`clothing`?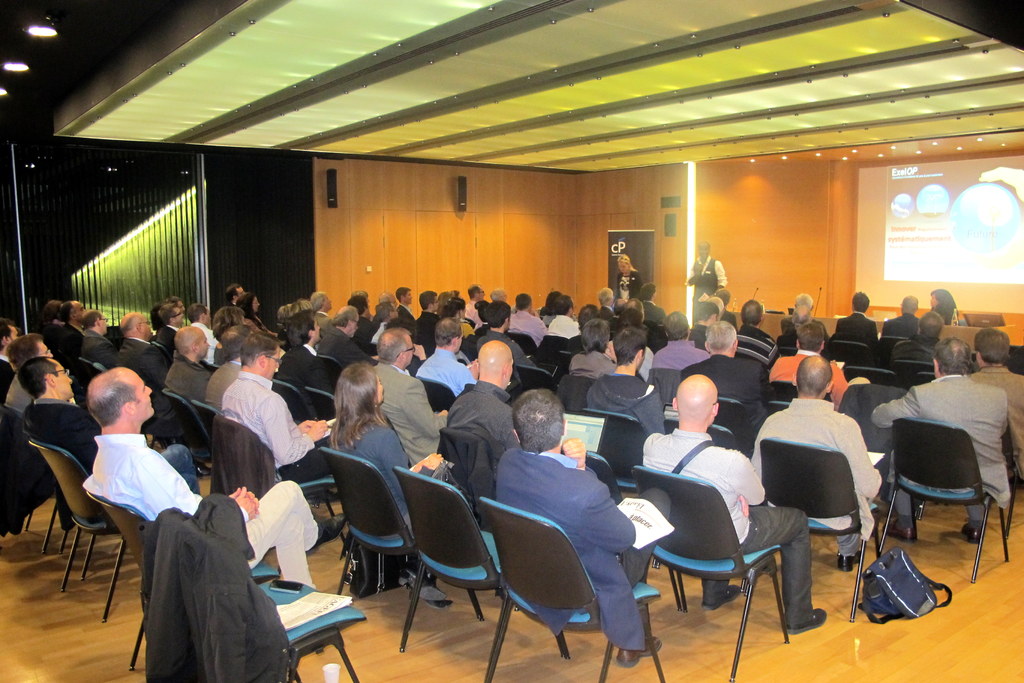
BBox(438, 381, 512, 440)
